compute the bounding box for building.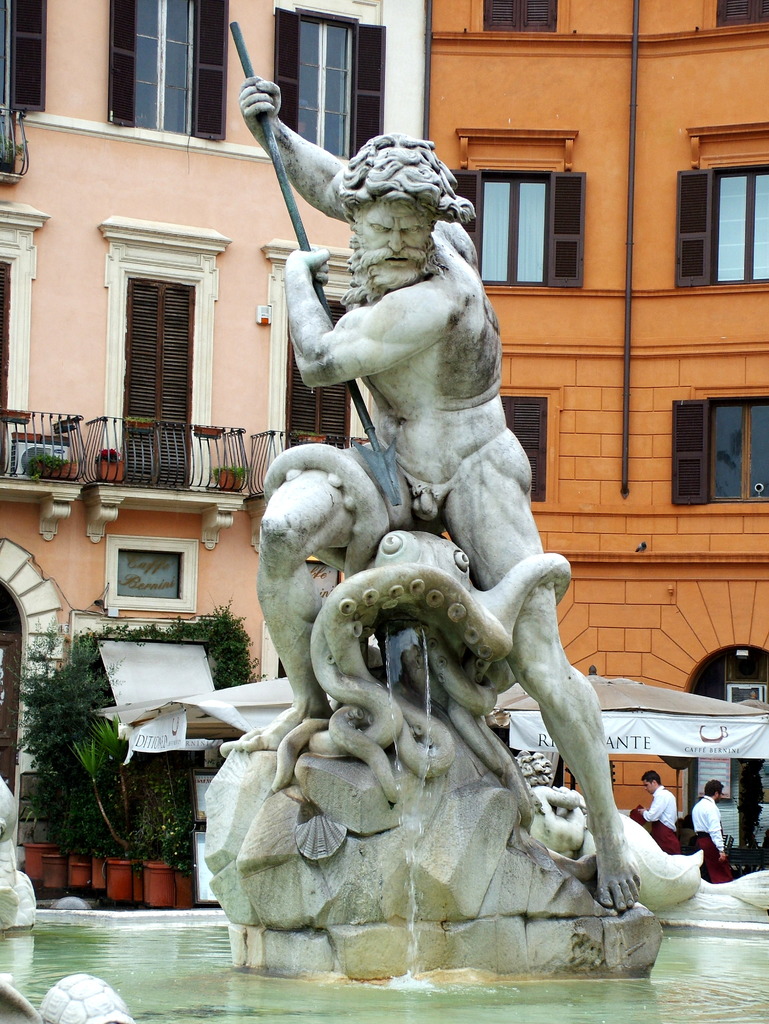
[423, 0, 768, 868].
